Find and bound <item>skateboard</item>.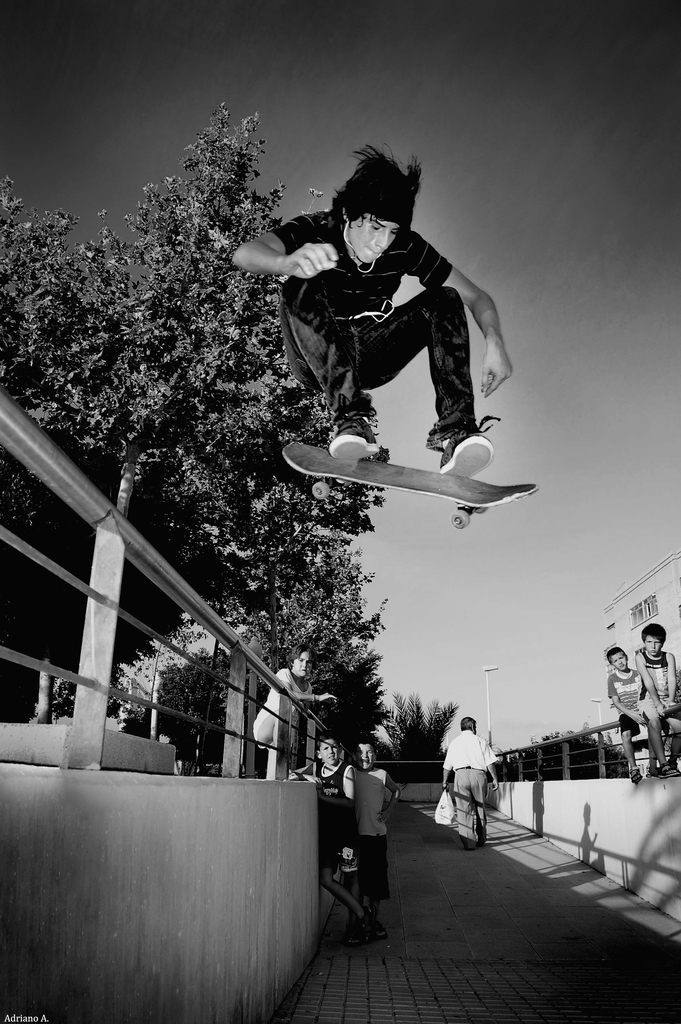
Bound: l=283, t=439, r=540, b=531.
